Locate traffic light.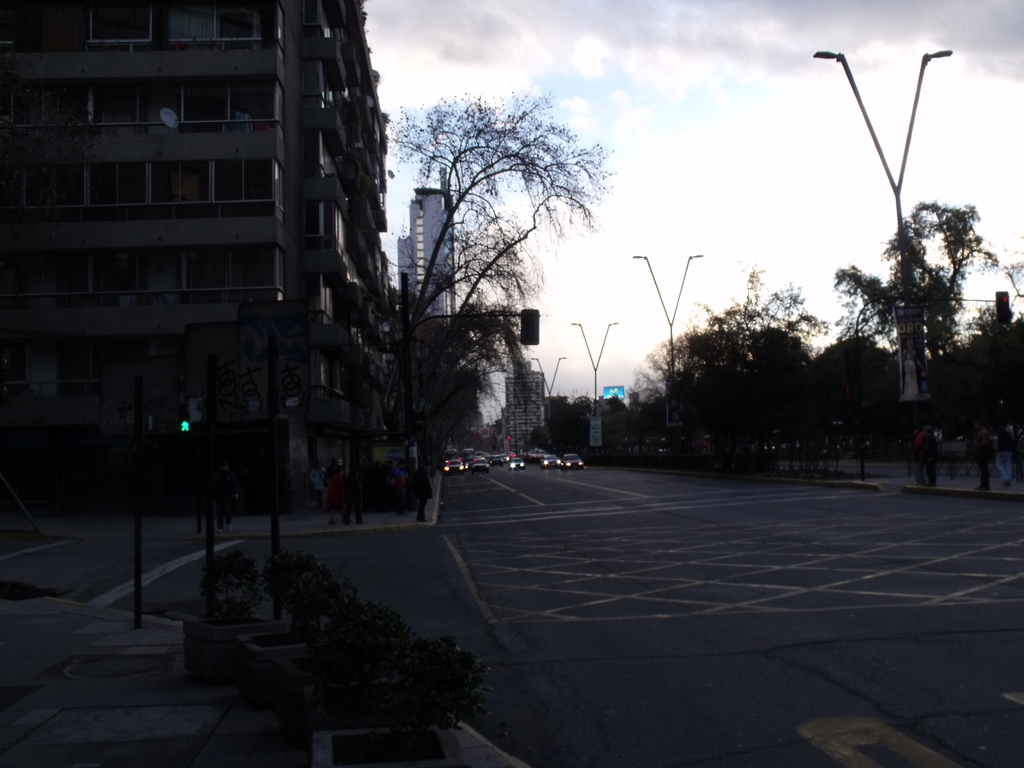
Bounding box: bbox=[994, 289, 1010, 324].
